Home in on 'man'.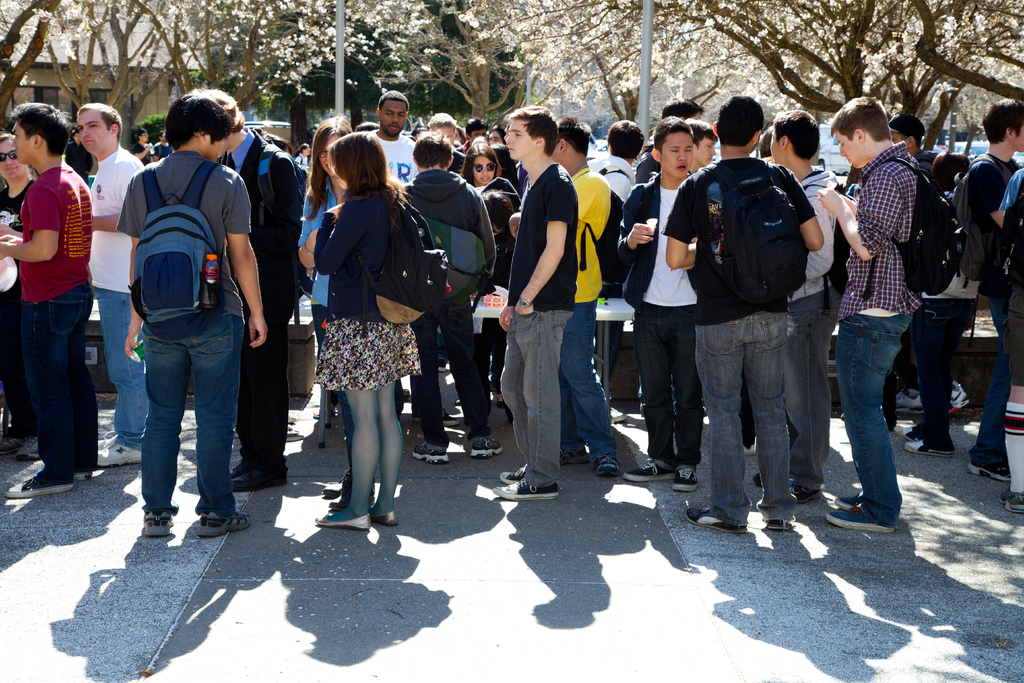
Homed in at box=[616, 119, 699, 495].
